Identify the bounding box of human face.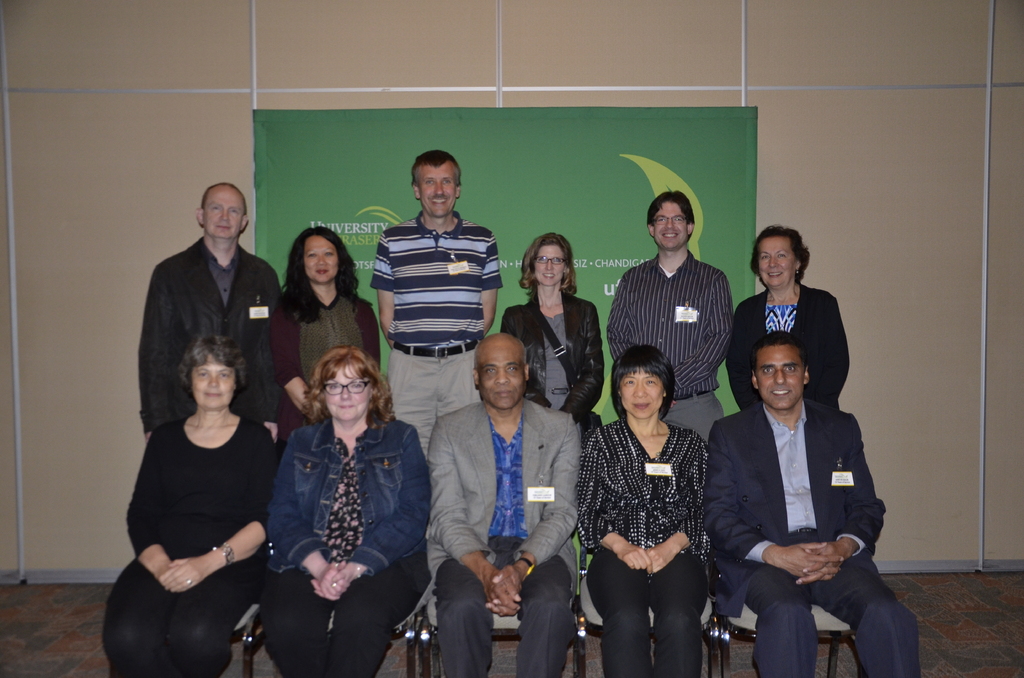
box(326, 364, 371, 423).
